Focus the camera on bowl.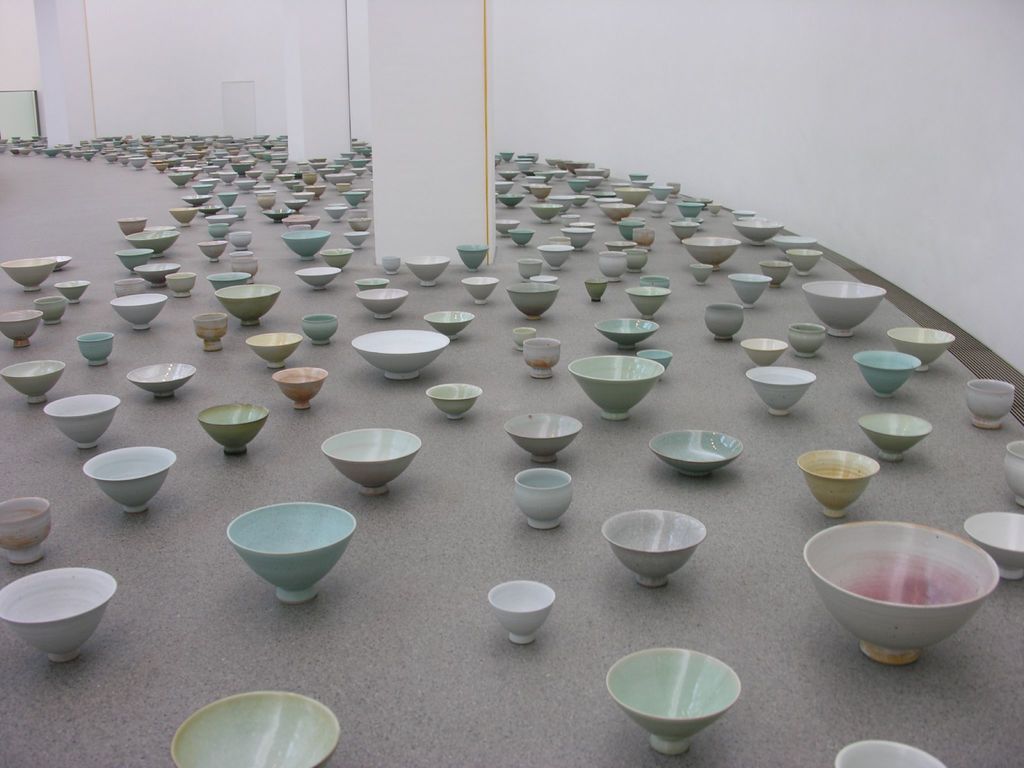
Focus region: locate(615, 188, 650, 207).
